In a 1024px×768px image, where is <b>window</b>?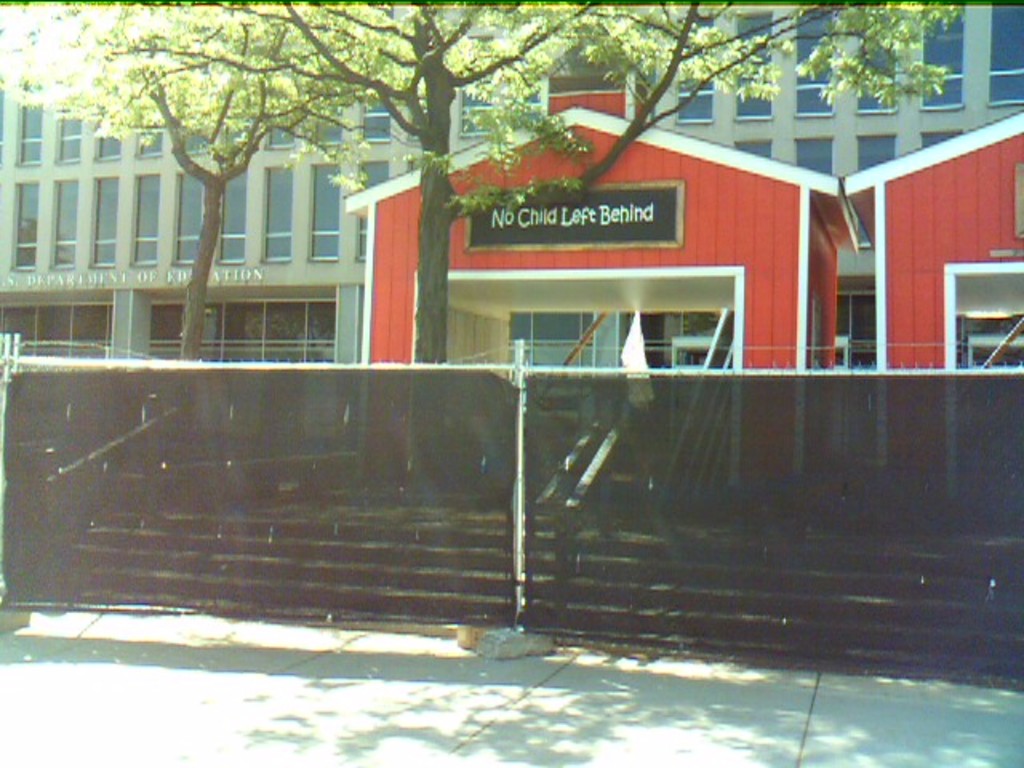
x1=299 y1=157 x2=339 y2=262.
